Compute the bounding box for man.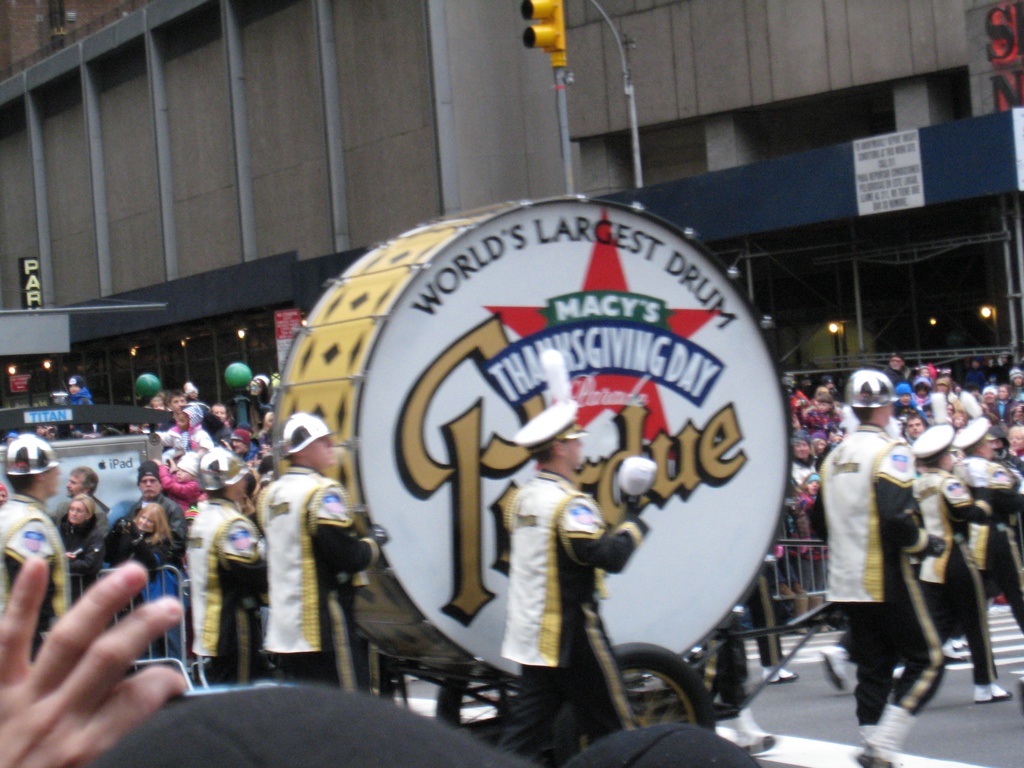
913:431:1012:699.
